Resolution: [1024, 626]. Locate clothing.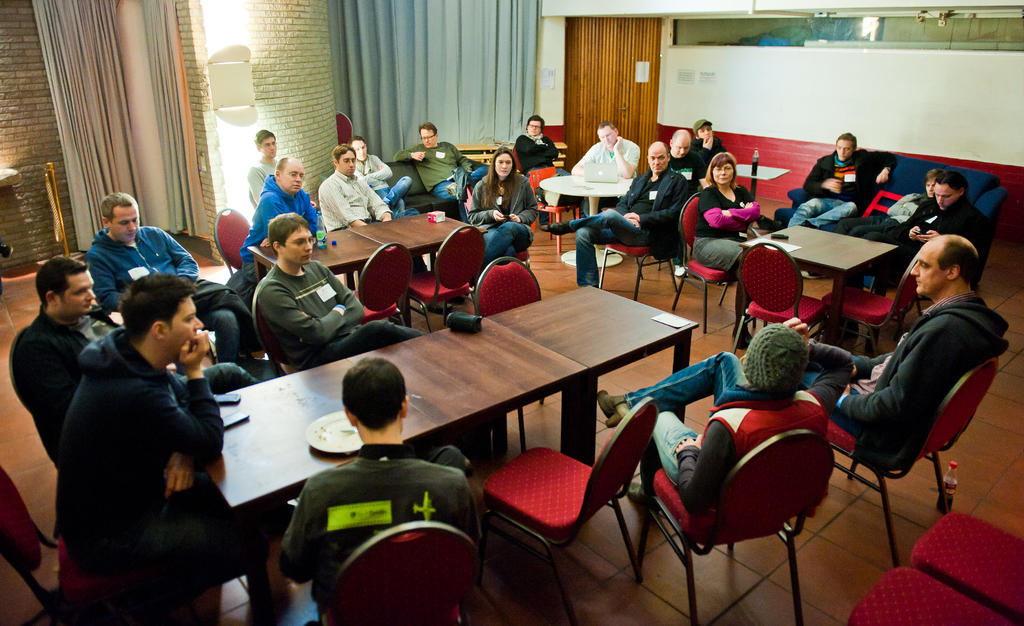
[322,172,392,237].
